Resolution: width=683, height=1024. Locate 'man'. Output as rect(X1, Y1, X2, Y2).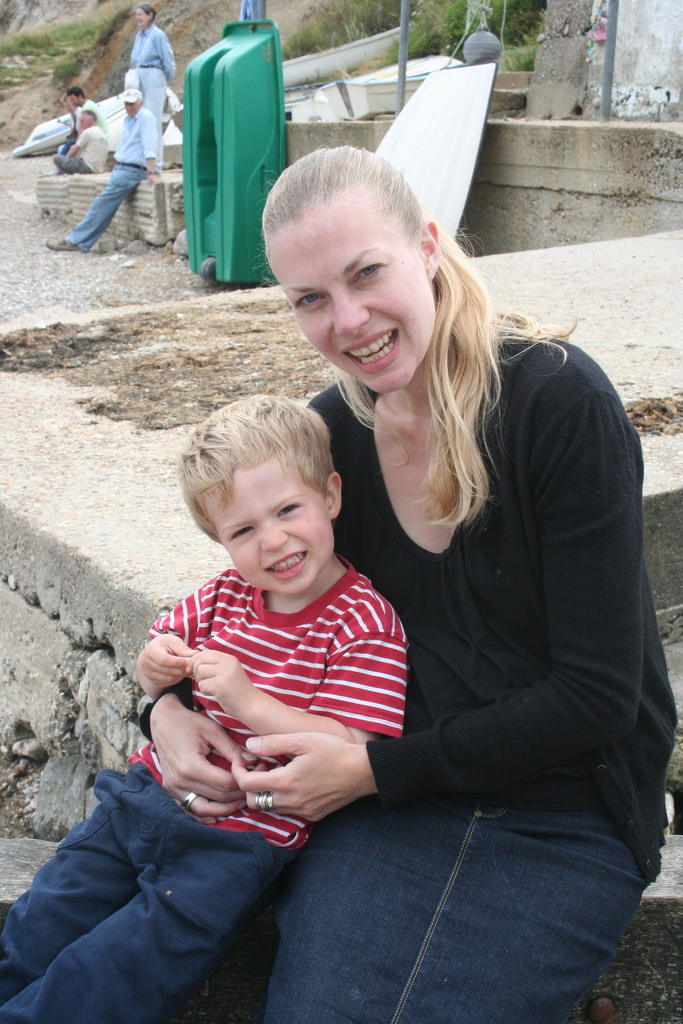
rect(59, 86, 110, 152).
